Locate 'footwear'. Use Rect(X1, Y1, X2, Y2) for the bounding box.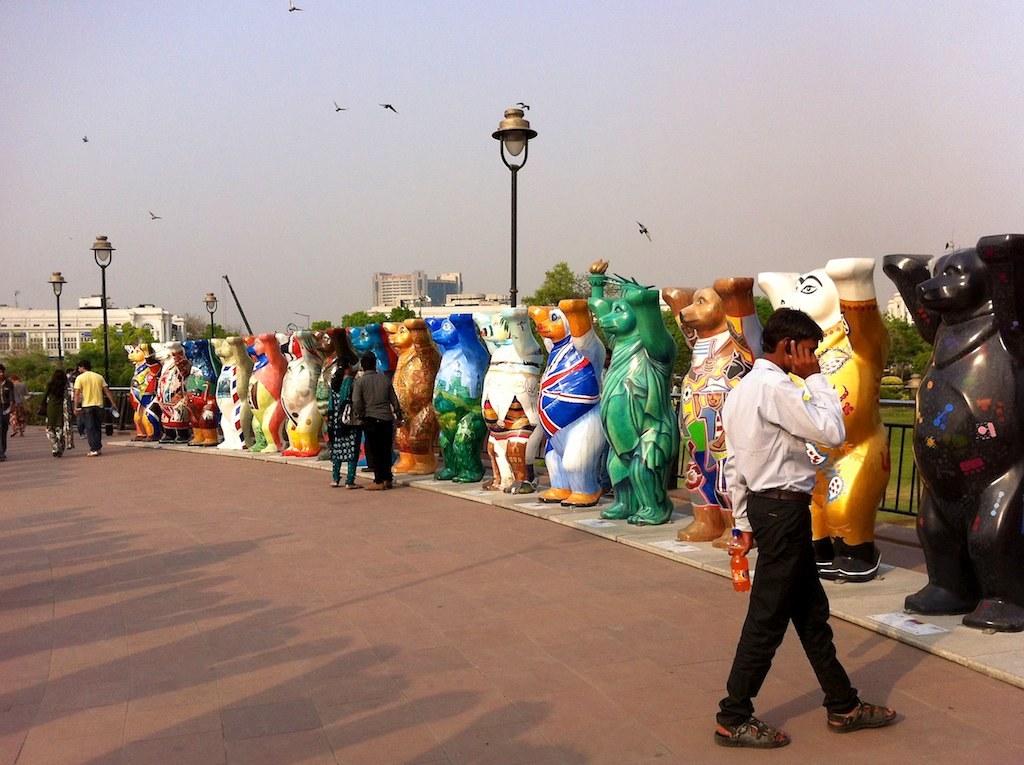
Rect(7, 431, 15, 439).
